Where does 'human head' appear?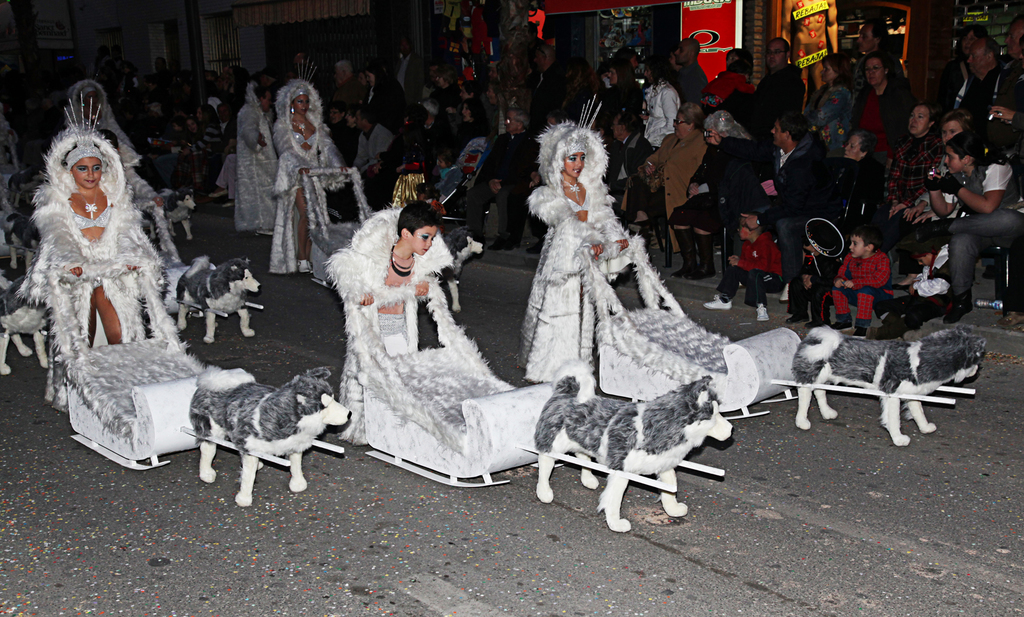
Appears at [left=332, top=60, right=352, bottom=89].
